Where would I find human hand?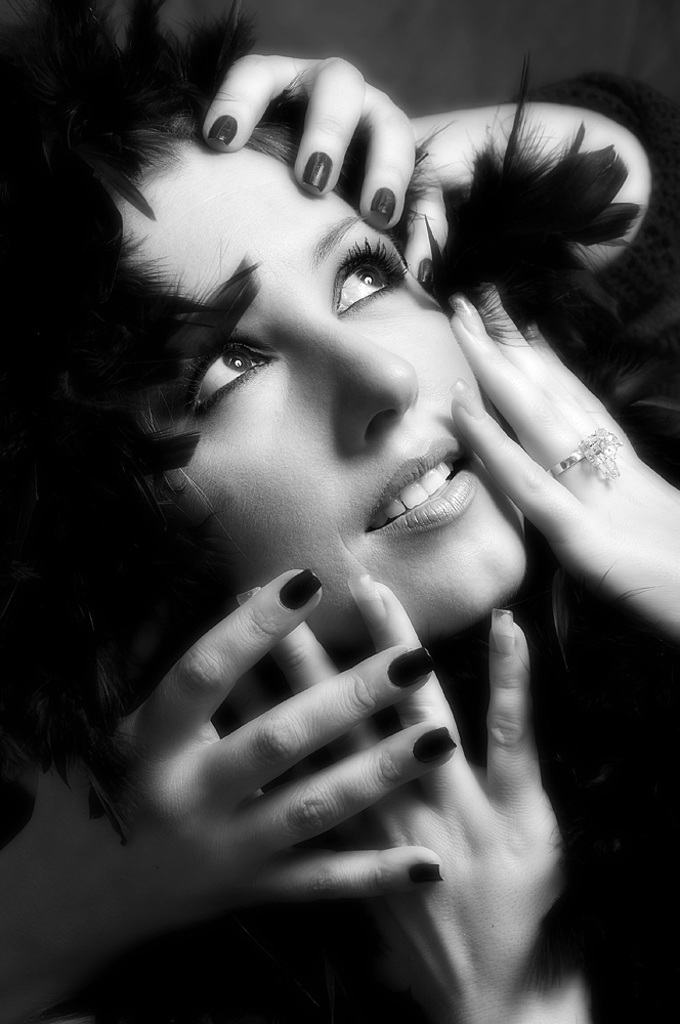
At locate(401, 100, 653, 285).
